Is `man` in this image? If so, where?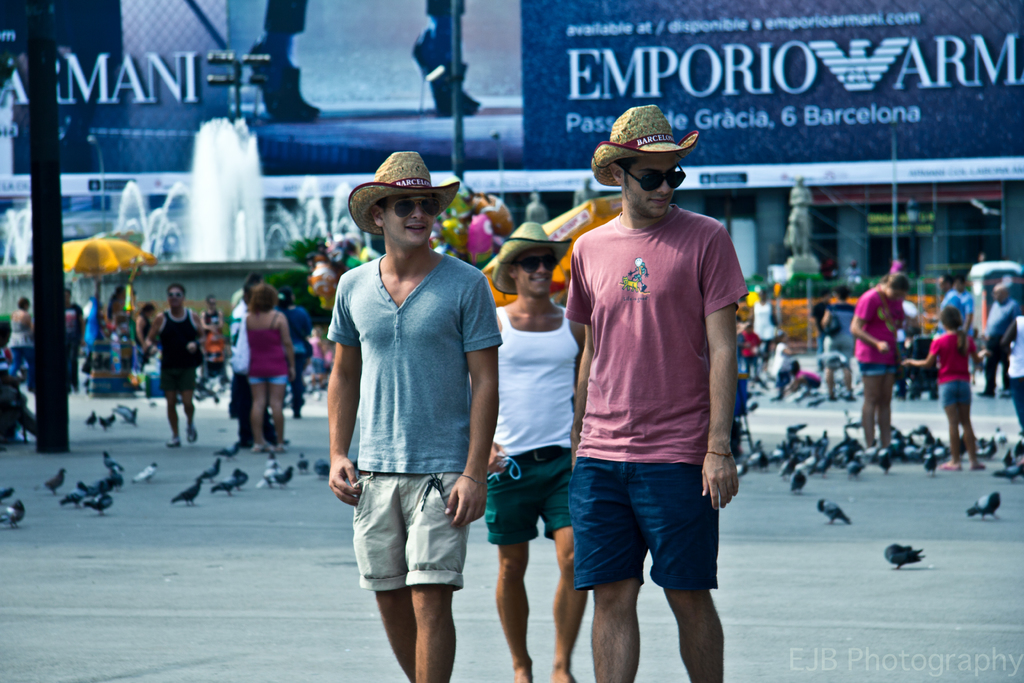
Yes, at <box>931,273,965,341</box>.
